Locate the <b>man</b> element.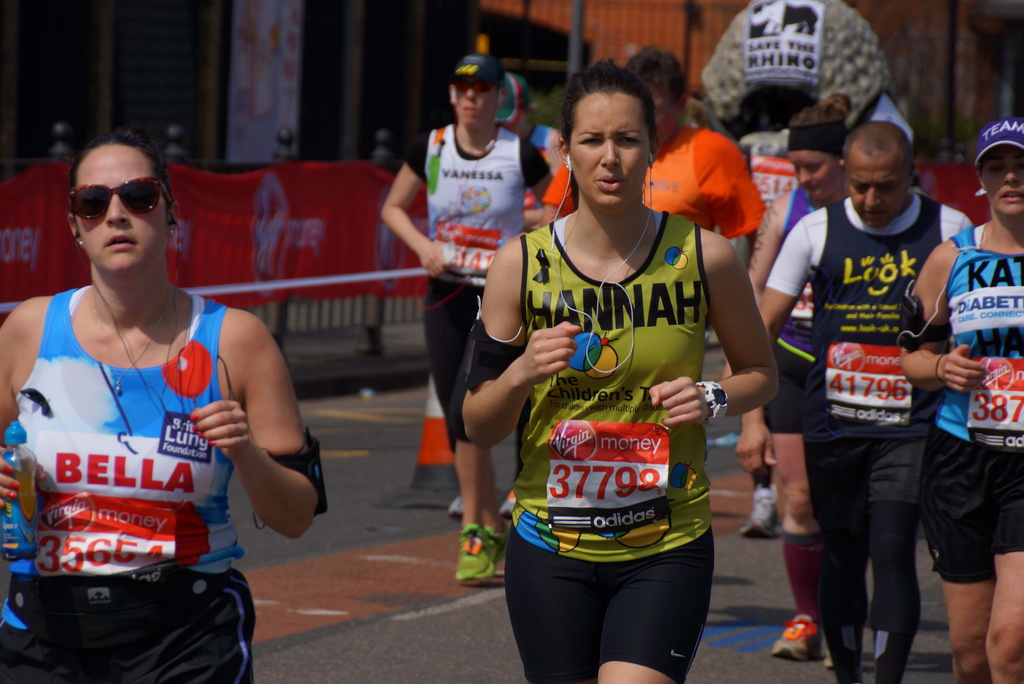
Element bbox: 545/48/769/242.
